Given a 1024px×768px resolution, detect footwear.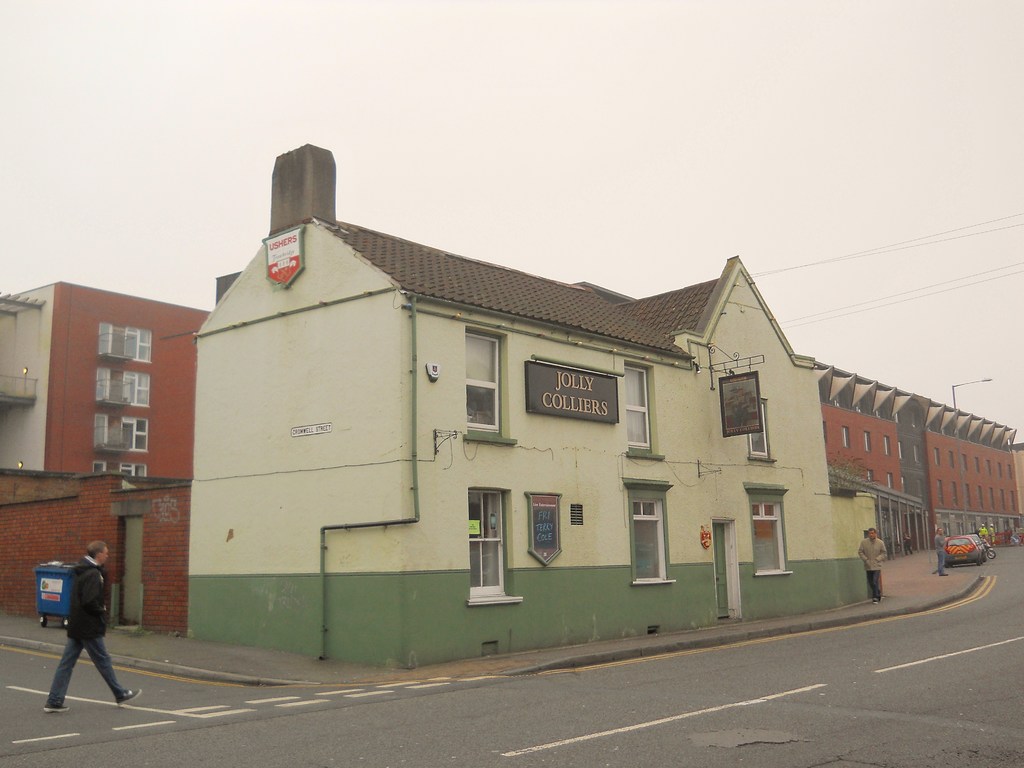
44/701/70/715.
